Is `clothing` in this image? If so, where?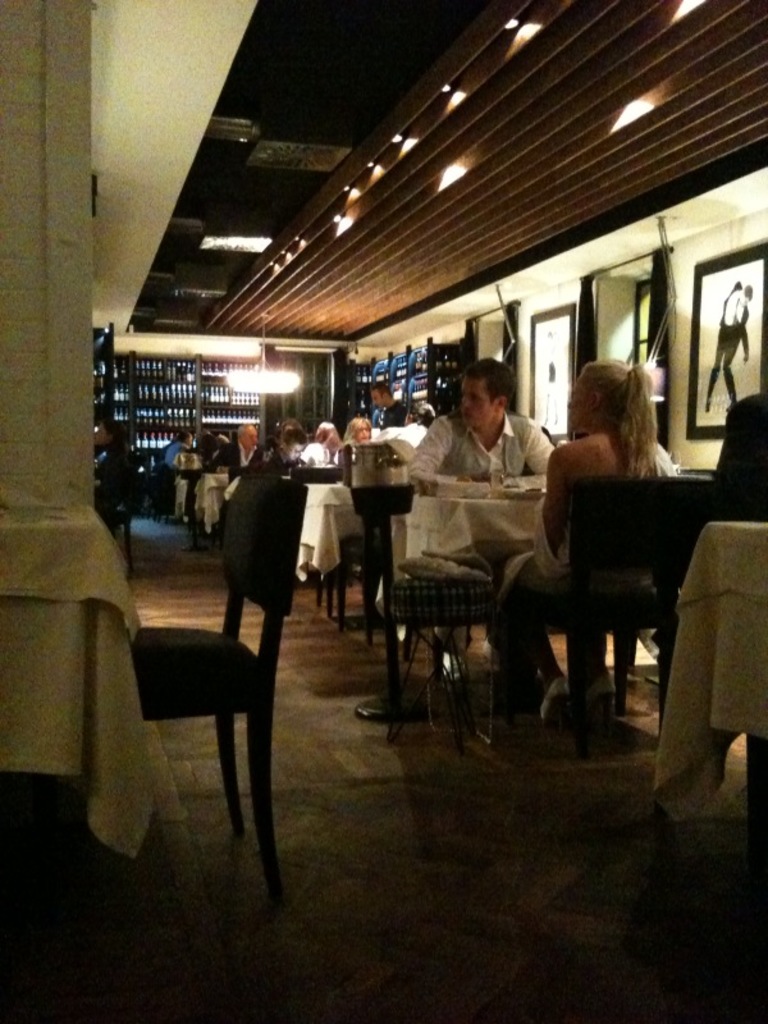
Yes, at 463,439,685,753.
